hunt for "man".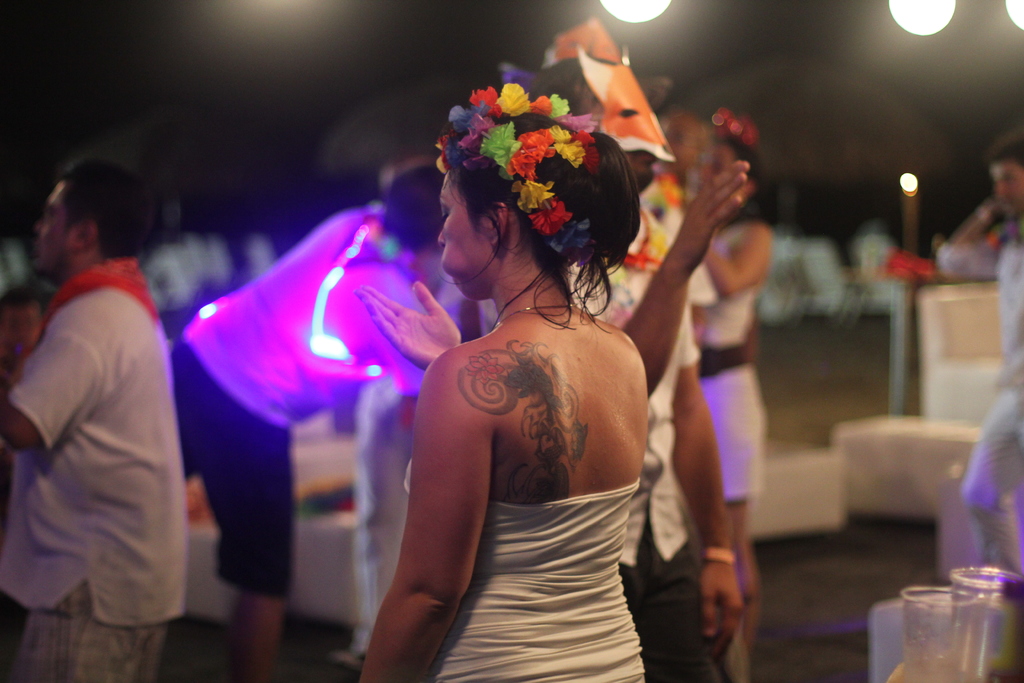
Hunted down at select_region(573, 78, 749, 682).
